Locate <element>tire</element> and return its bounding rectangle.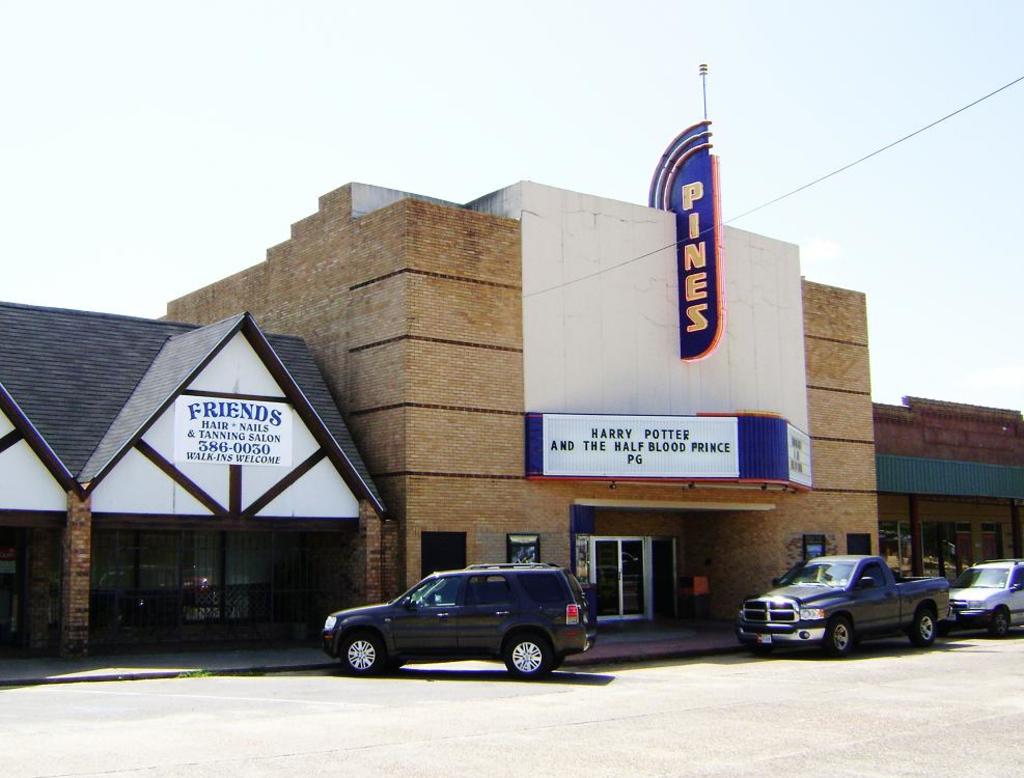
left=914, top=608, right=939, bottom=647.
